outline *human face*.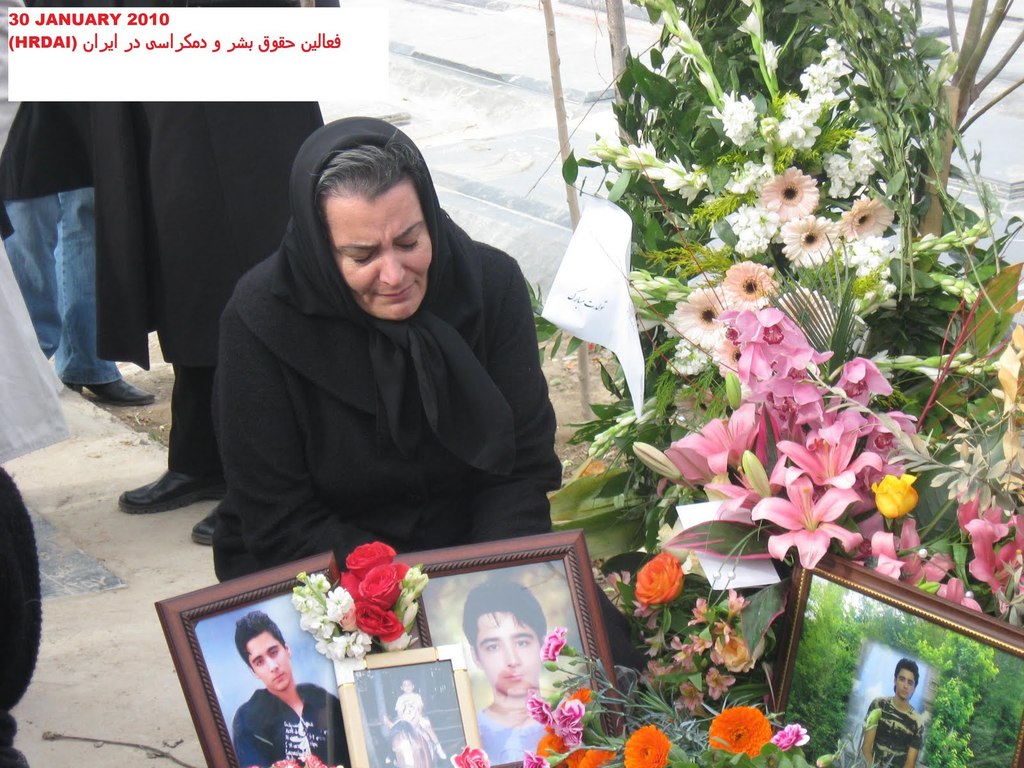
Outline: <region>326, 184, 435, 315</region>.
